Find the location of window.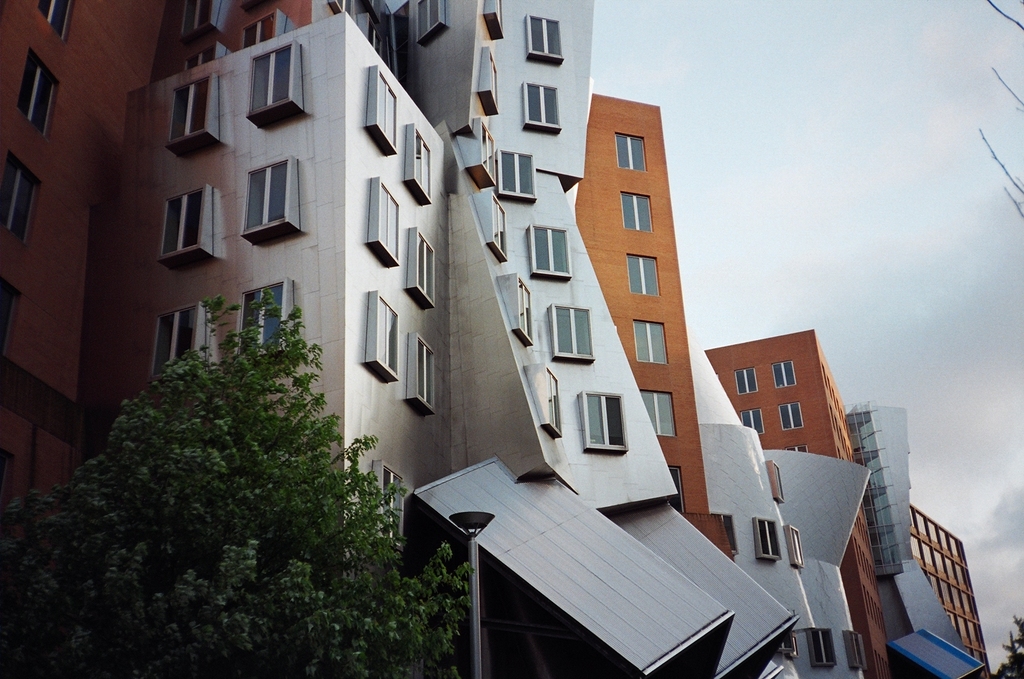
Location: region(499, 151, 537, 201).
